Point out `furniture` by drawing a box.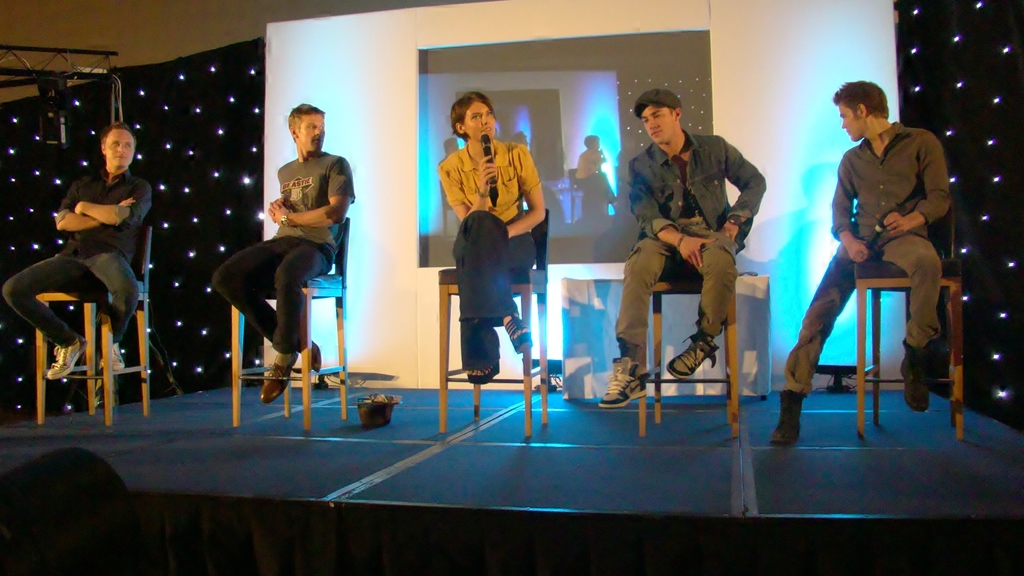
[left=35, top=226, right=152, bottom=426].
